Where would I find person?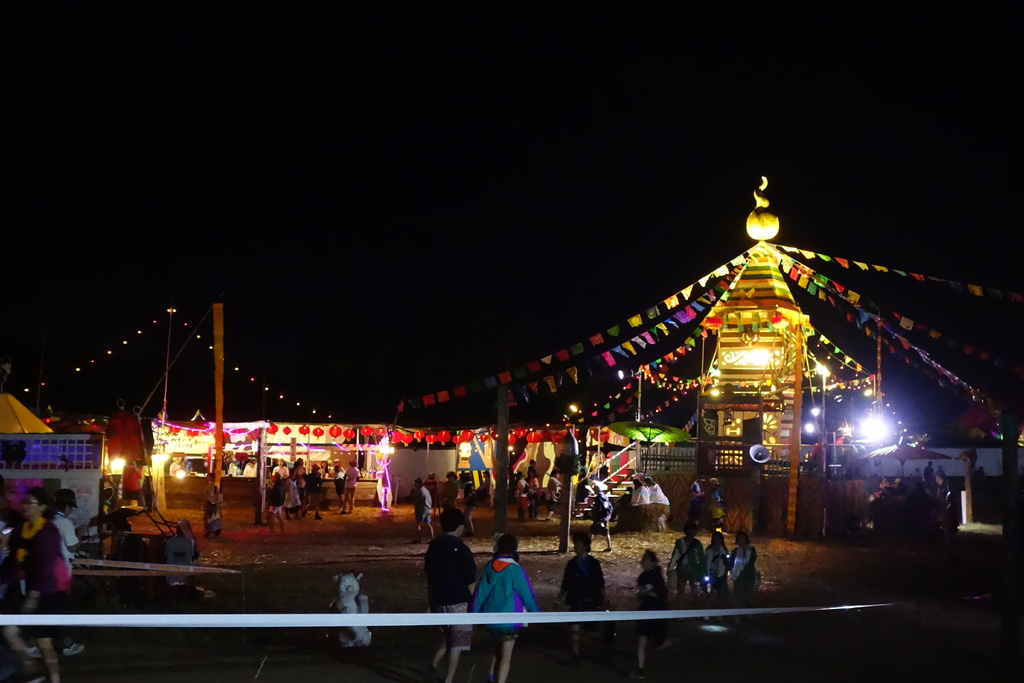
At select_region(441, 467, 461, 506).
